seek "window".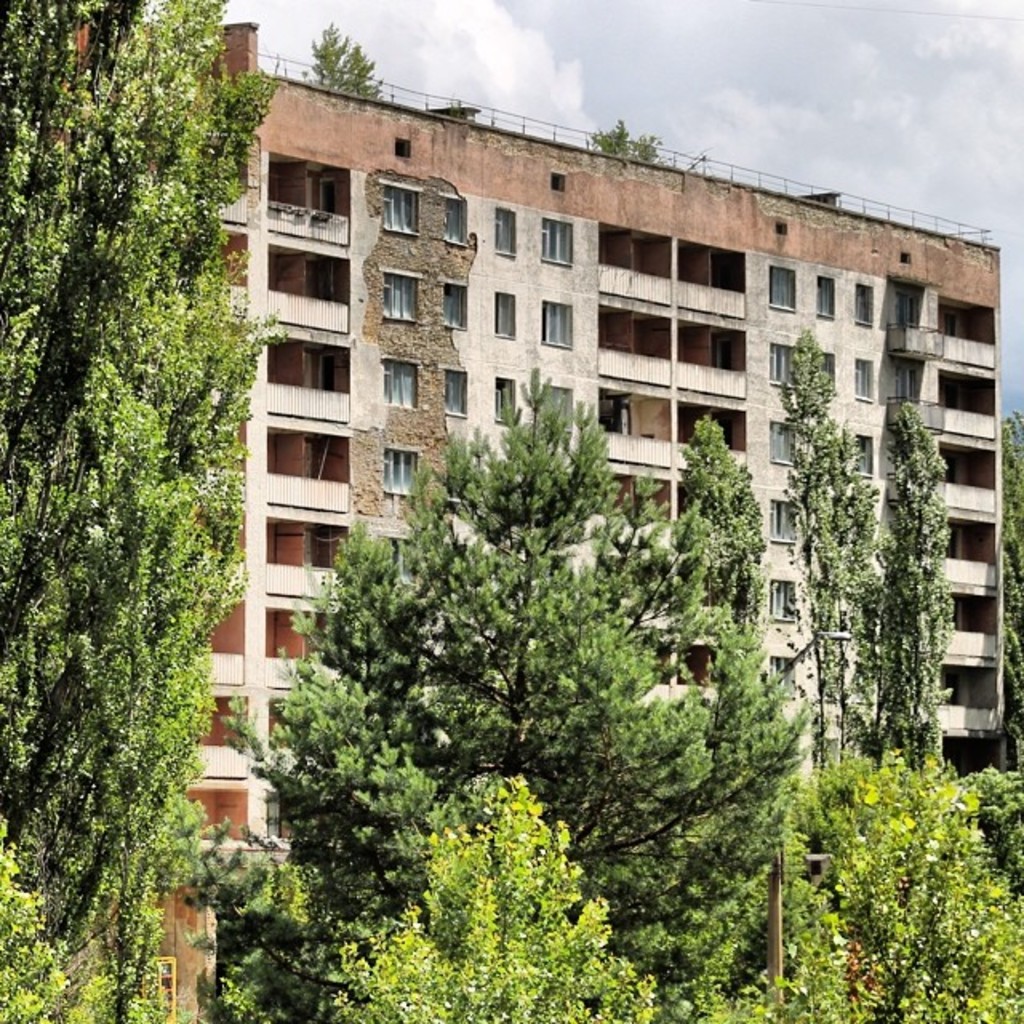
(760, 501, 810, 542).
